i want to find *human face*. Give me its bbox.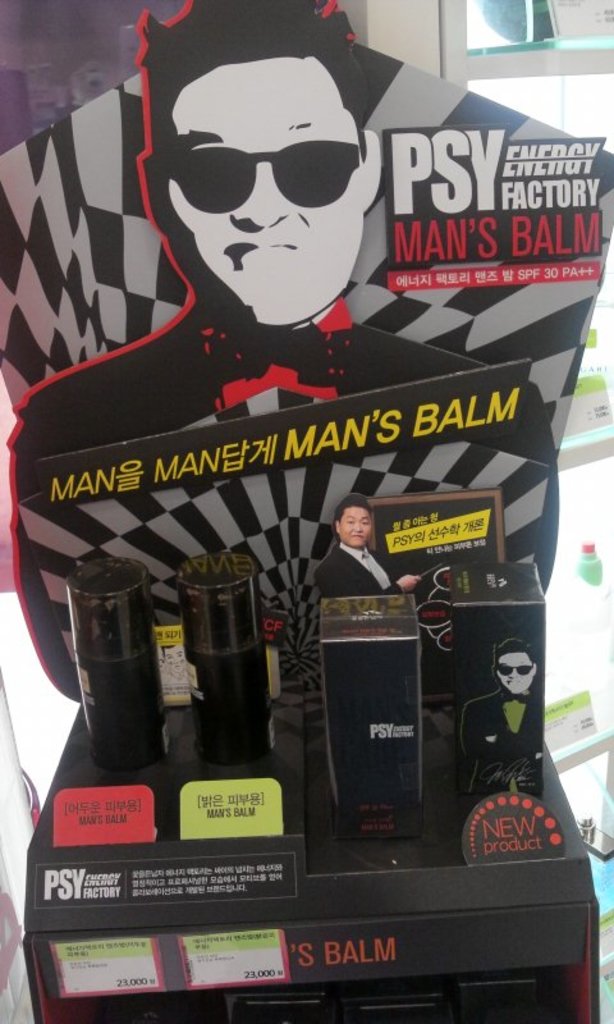
pyautogui.locateOnScreen(501, 654, 532, 690).
